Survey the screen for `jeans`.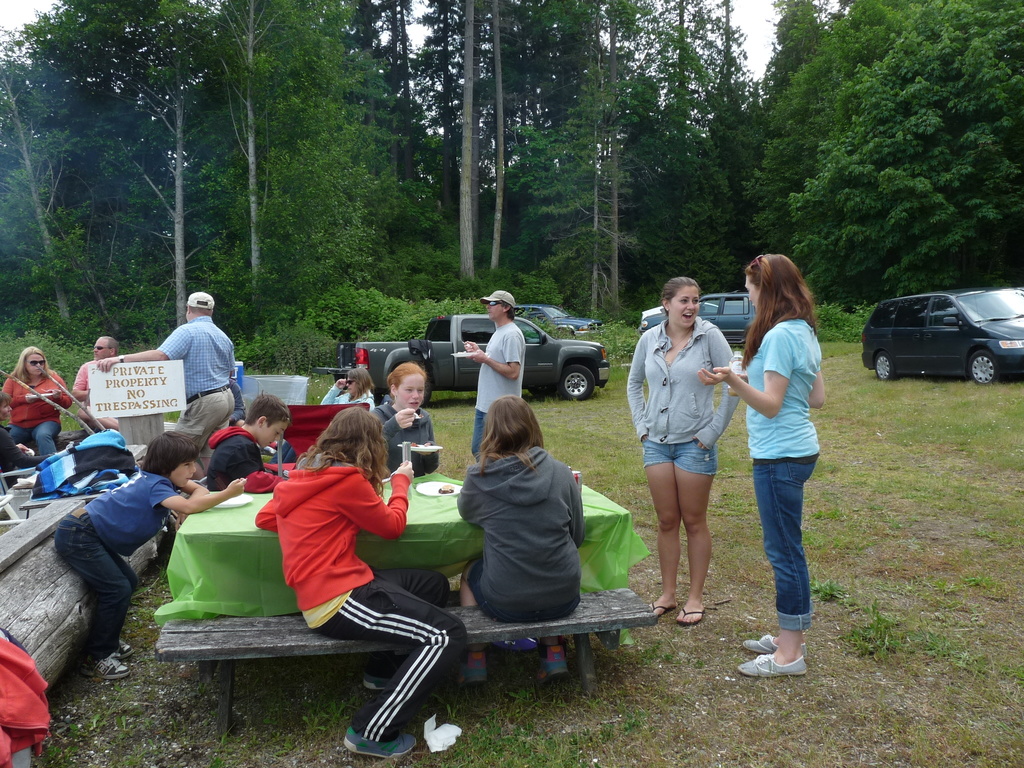
Survey found: bbox=[55, 514, 142, 659].
